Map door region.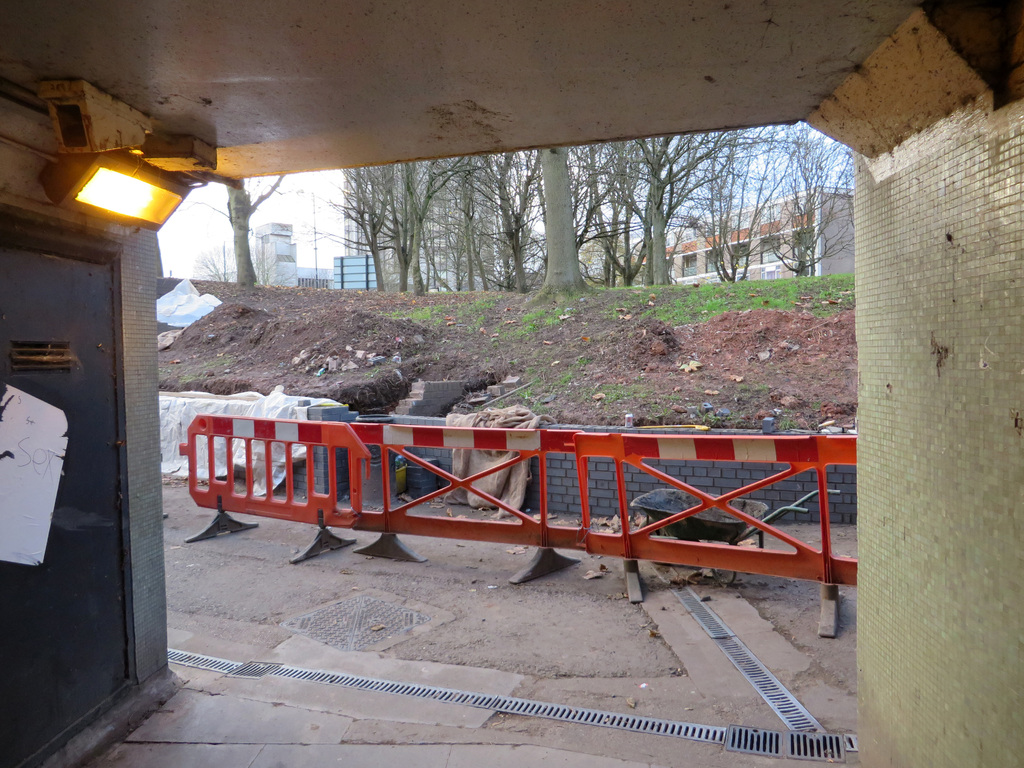
Mapped to {"left": 0, "top": 236, "right": 134, "bottom": 767}.
